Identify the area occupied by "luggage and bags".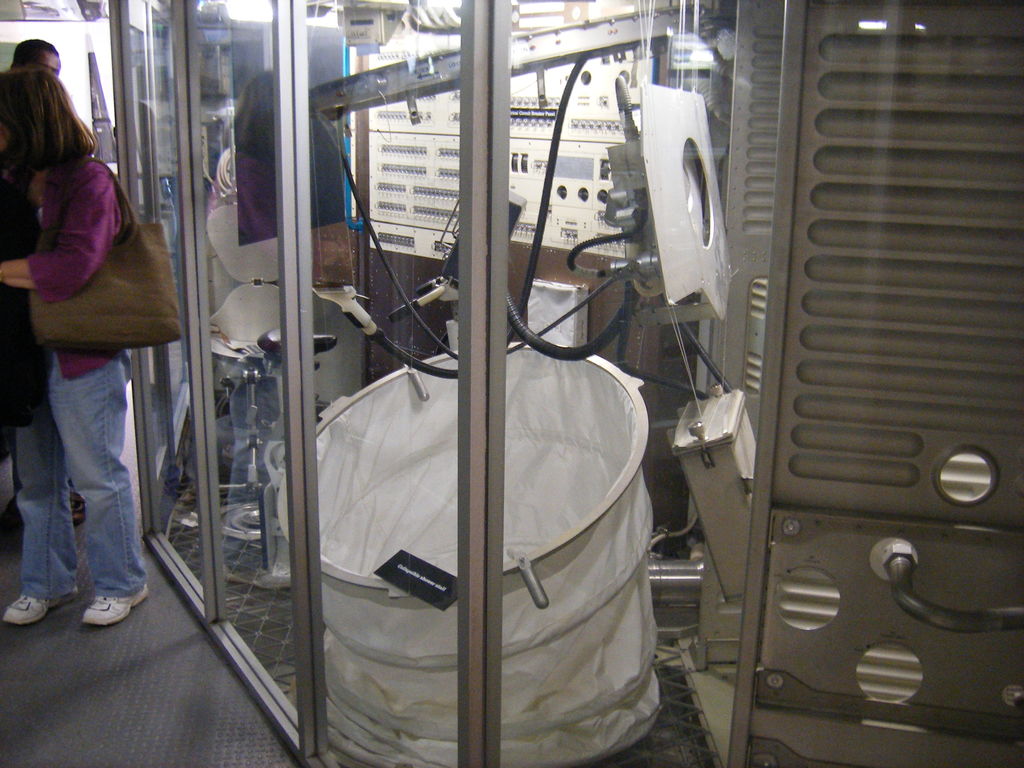
Area: Rect(28, 159, 181, 349).
